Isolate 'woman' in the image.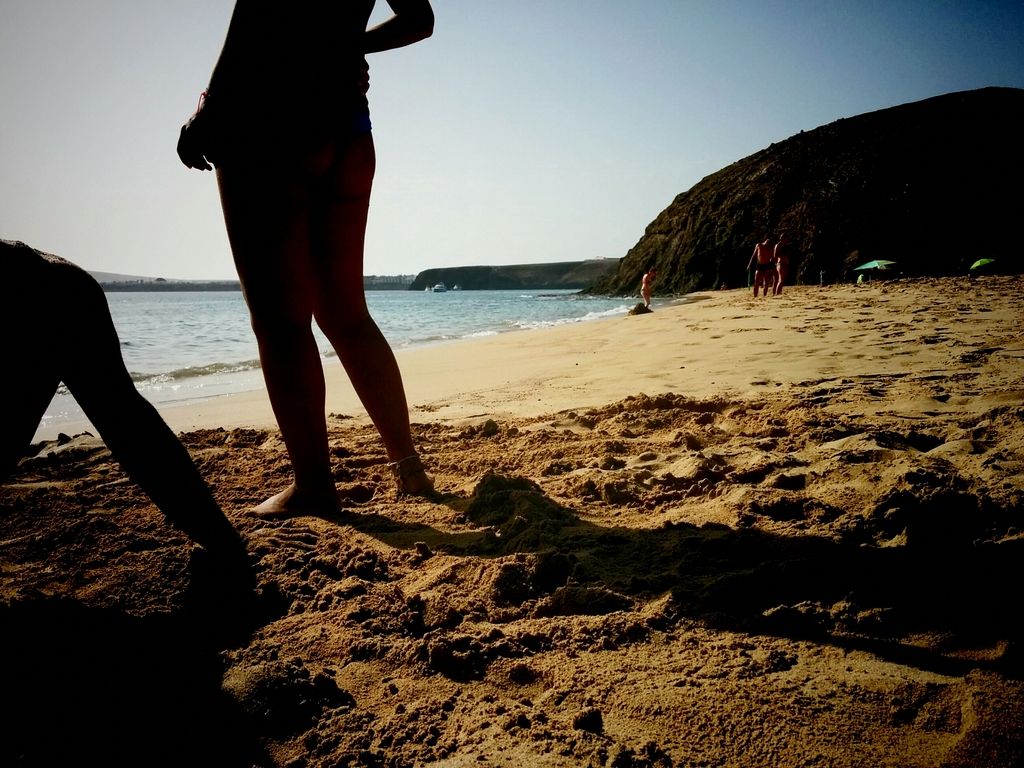
Isolated region: rect(638, 262, 654, 317).
